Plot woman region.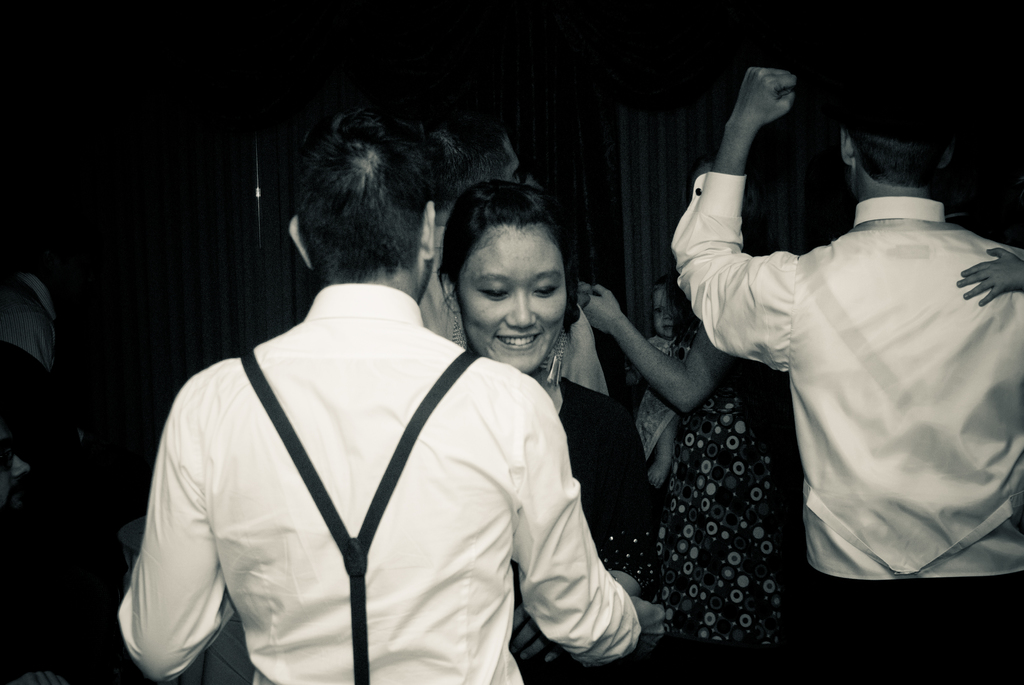
Plotted at 573/280/776/684.
